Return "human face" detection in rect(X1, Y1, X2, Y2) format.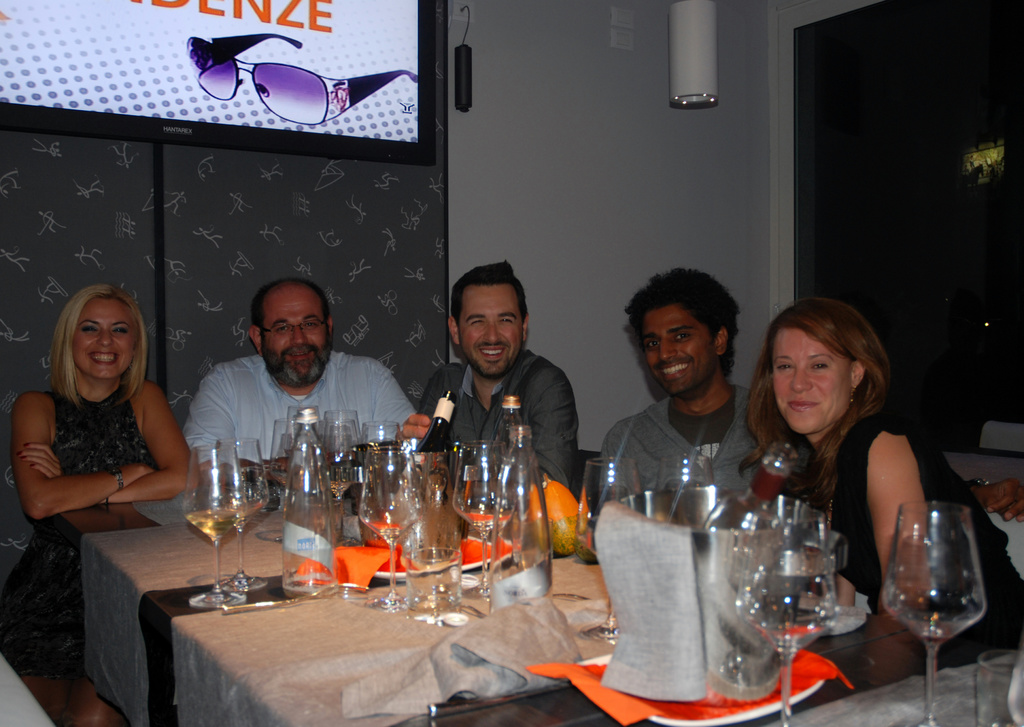
rect(68, 300, 134, 379).
